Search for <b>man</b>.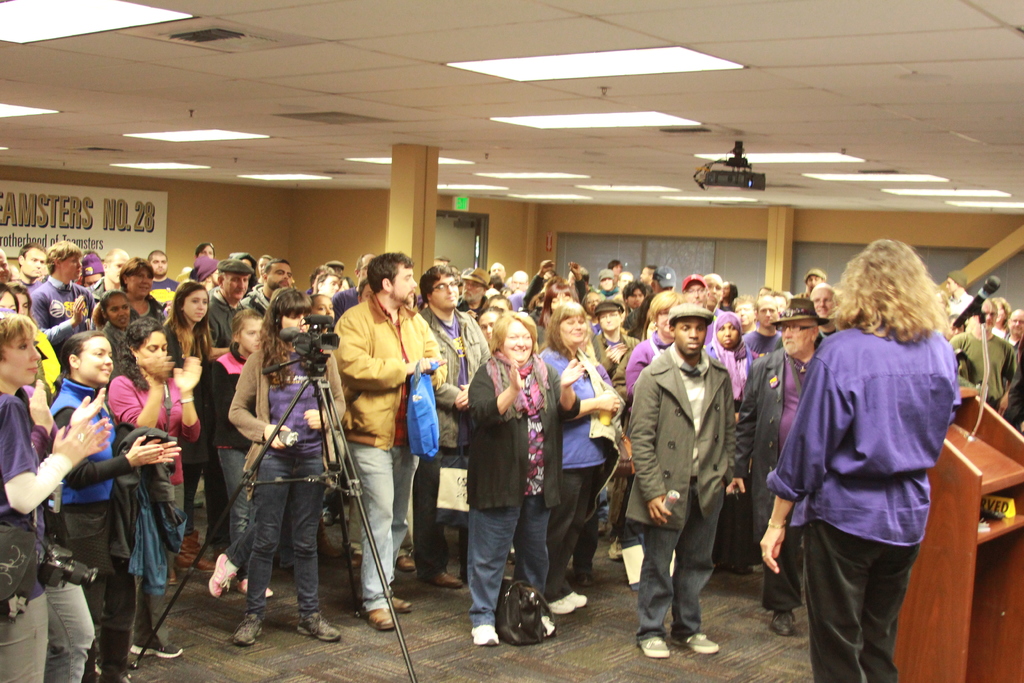
Found at locate(328, 246, 444, 632).
